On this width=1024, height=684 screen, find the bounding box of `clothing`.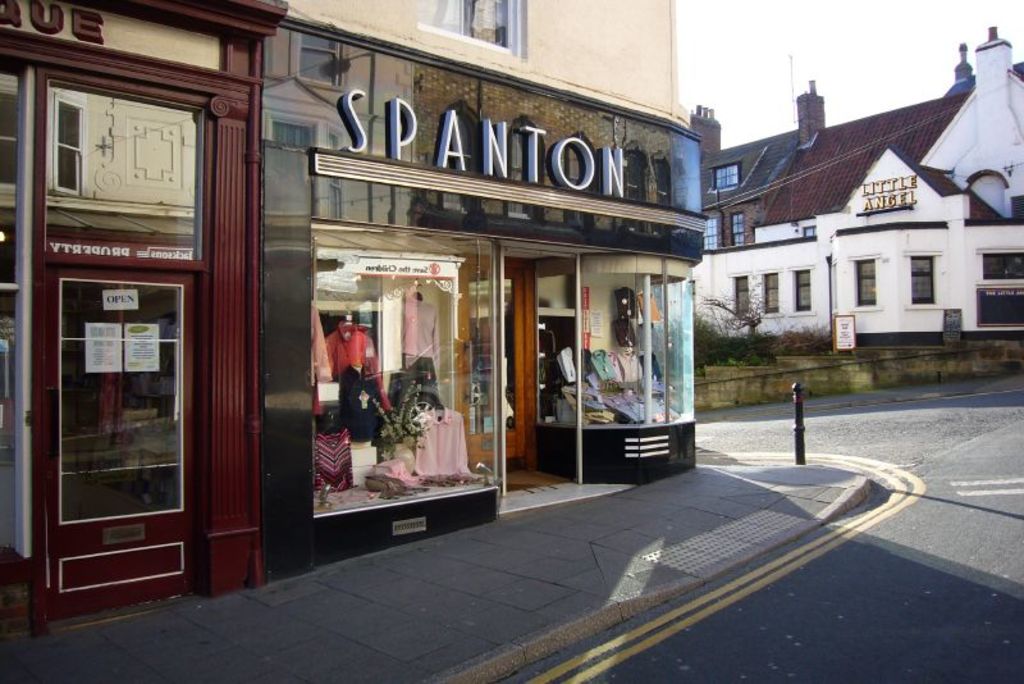
Bounding box: <box>323,333,384,387</box>.
